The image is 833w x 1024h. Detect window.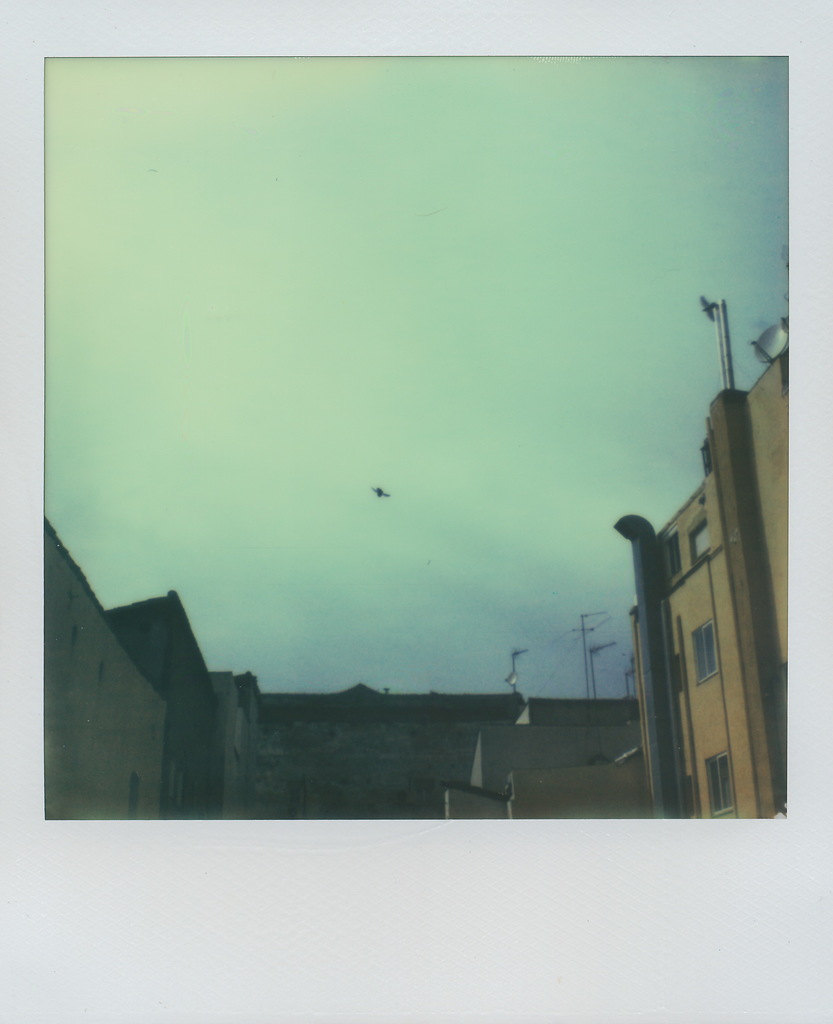
Detection: select_region(686, 514, 711, 568).
